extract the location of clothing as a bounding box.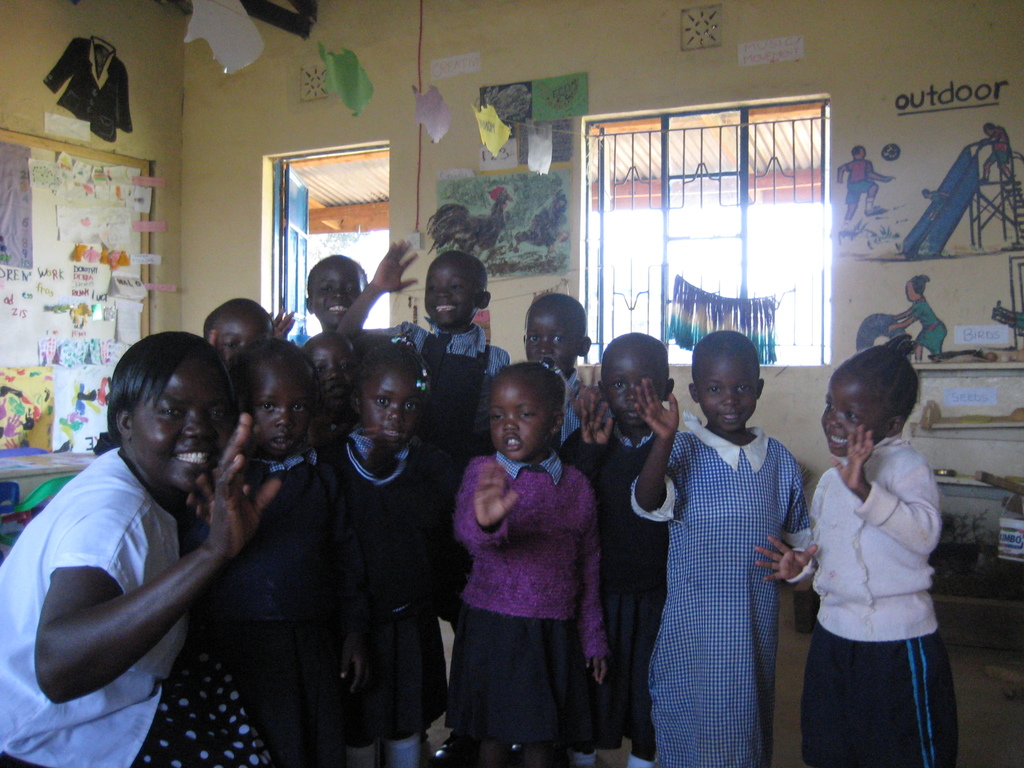
{"left": 844, "top": 157, "right": 884, "bottom": 205}.
